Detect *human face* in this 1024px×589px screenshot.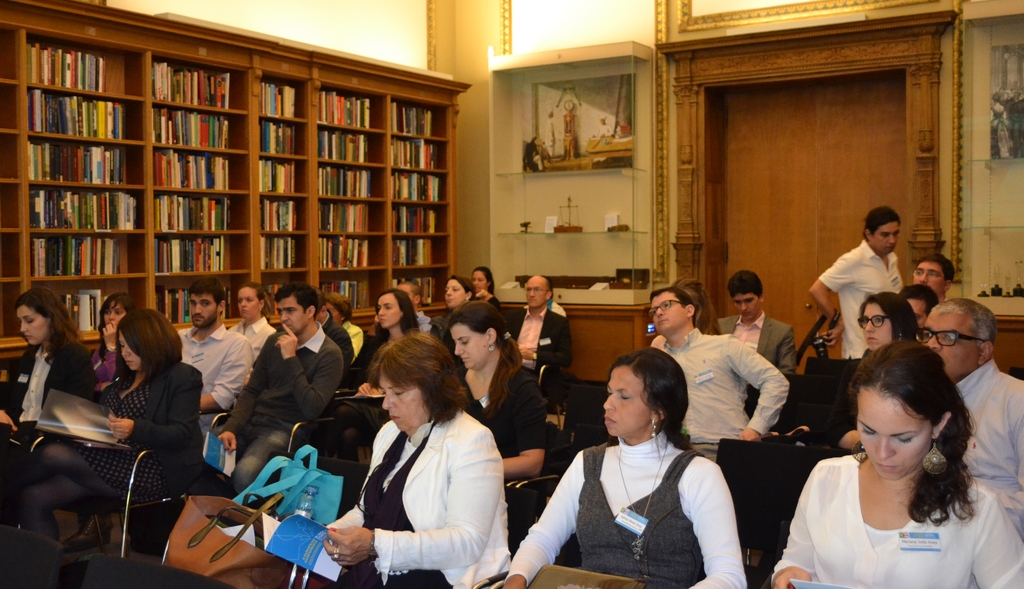
Detection: <bbox>733, 294, 755, 320</bbox>.
